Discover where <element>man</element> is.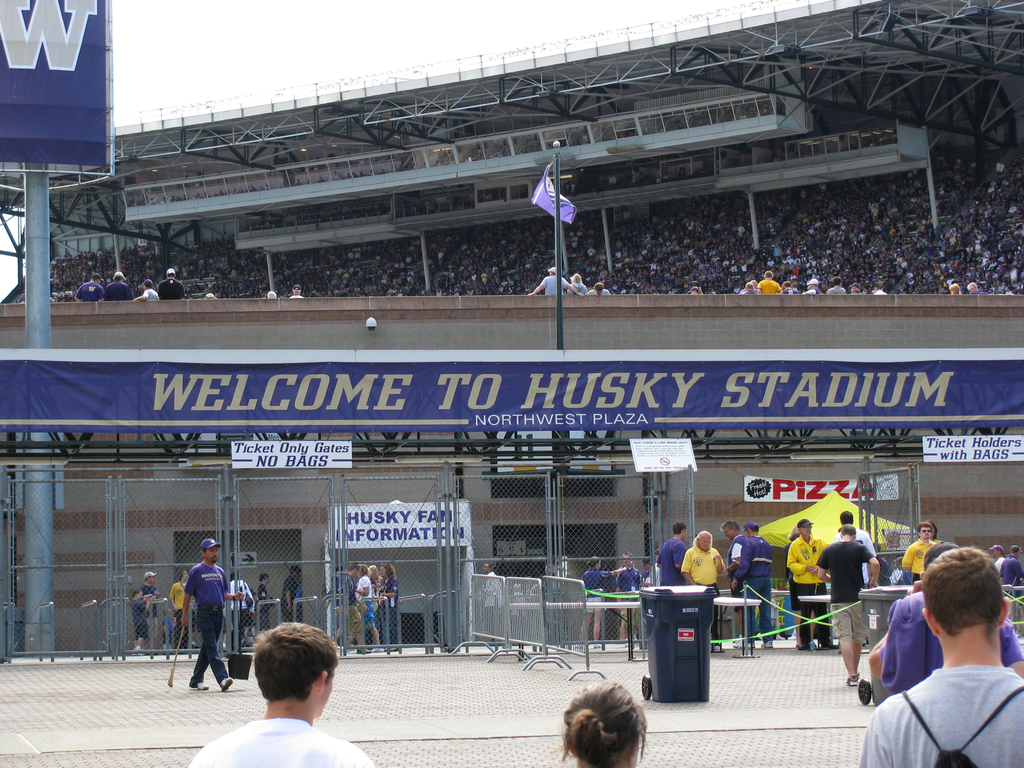
Discovered at 987 540 1010 574.
